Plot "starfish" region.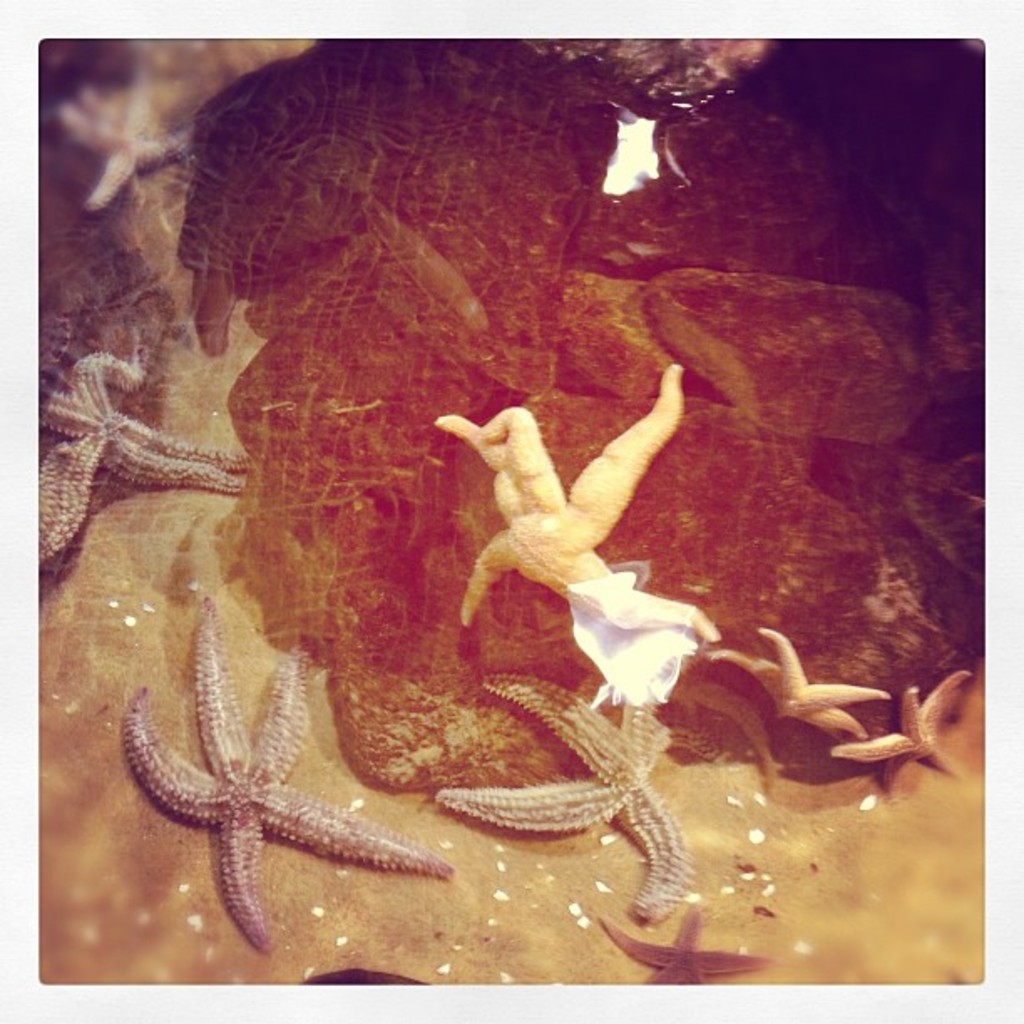
Plotted at bbox=[115, 599, 452, 952].
